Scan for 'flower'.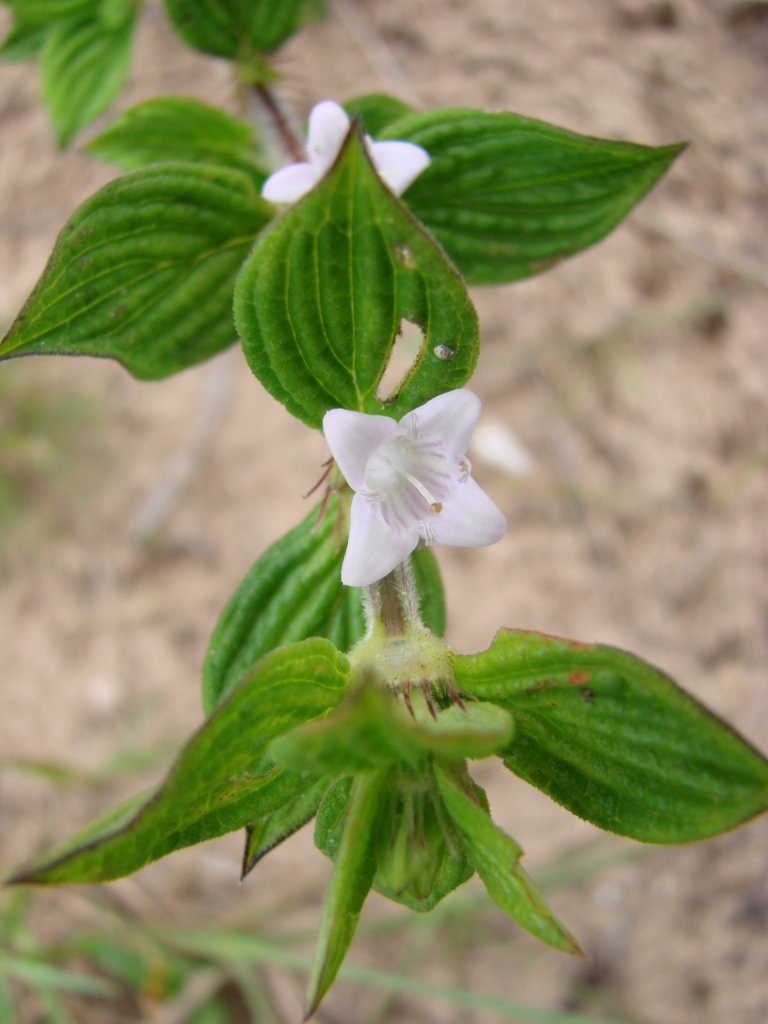
Scan result: region(324, 386, 508, 588).
